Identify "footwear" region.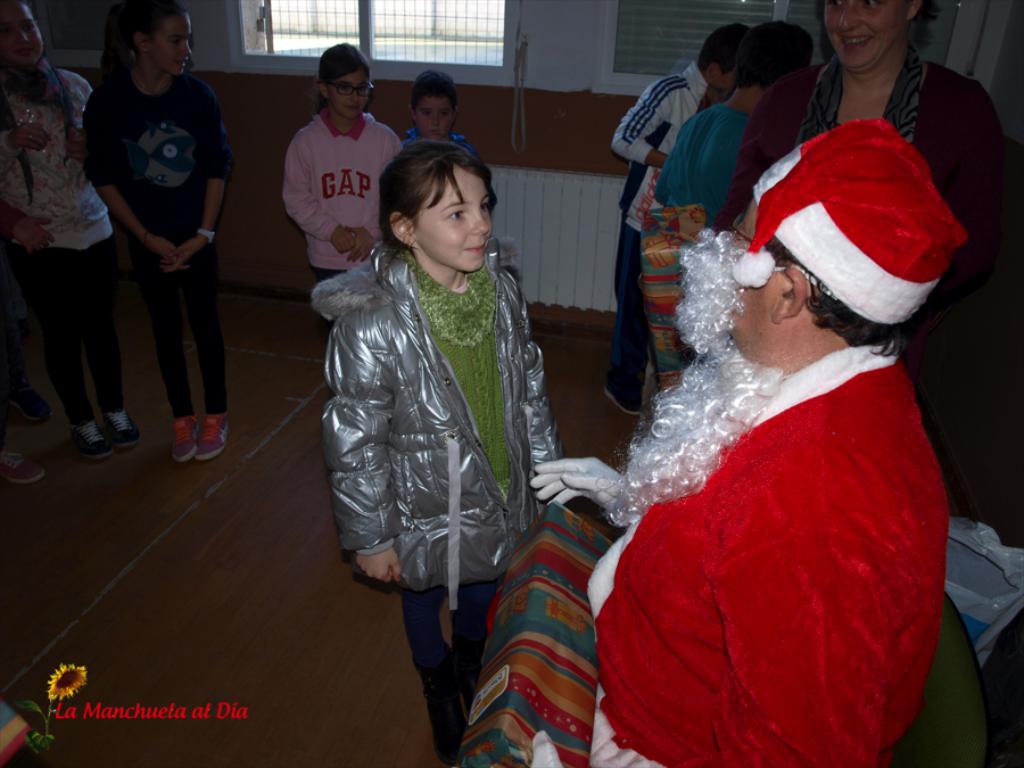
Region: (173, 418, 199, 464).
